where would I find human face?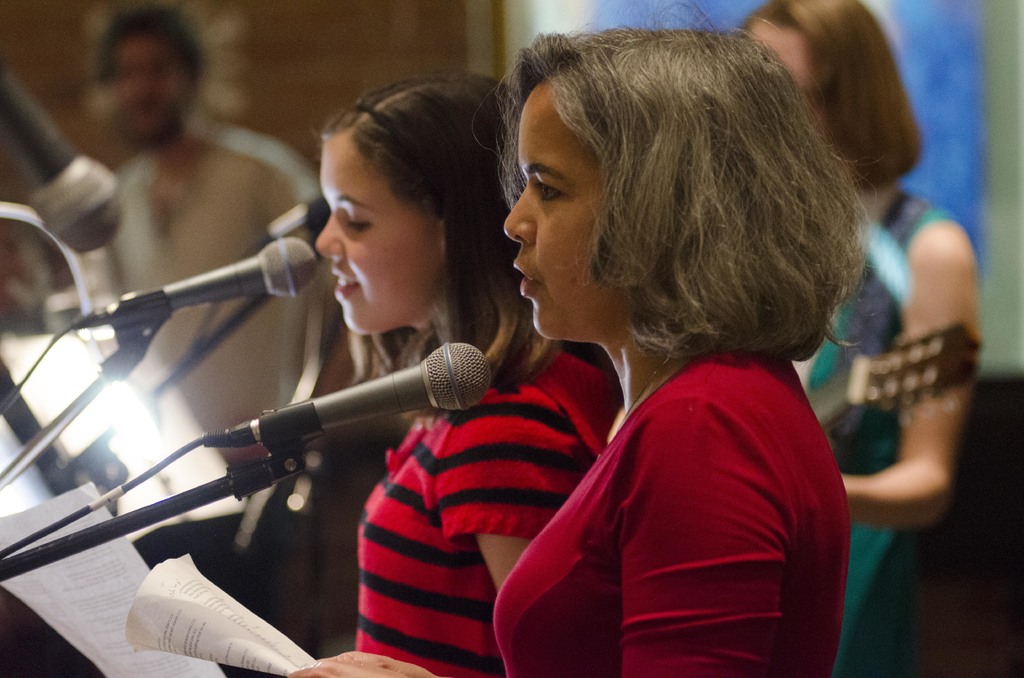
At 501/81/604/340.
